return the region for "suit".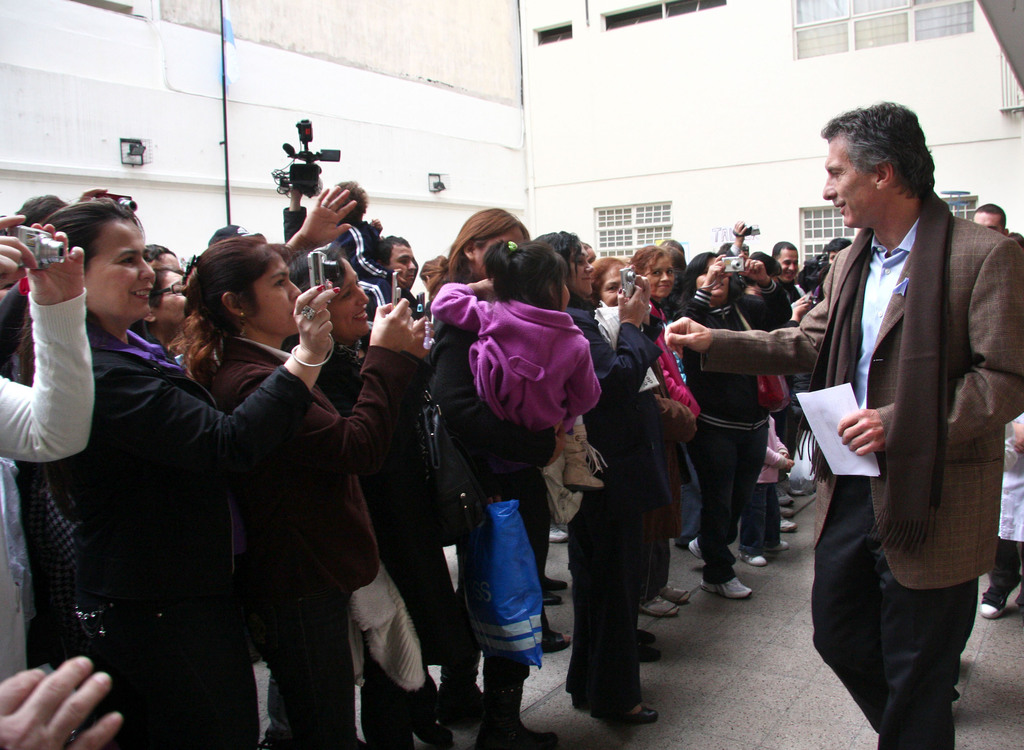
[31, 192, 338, 747].
